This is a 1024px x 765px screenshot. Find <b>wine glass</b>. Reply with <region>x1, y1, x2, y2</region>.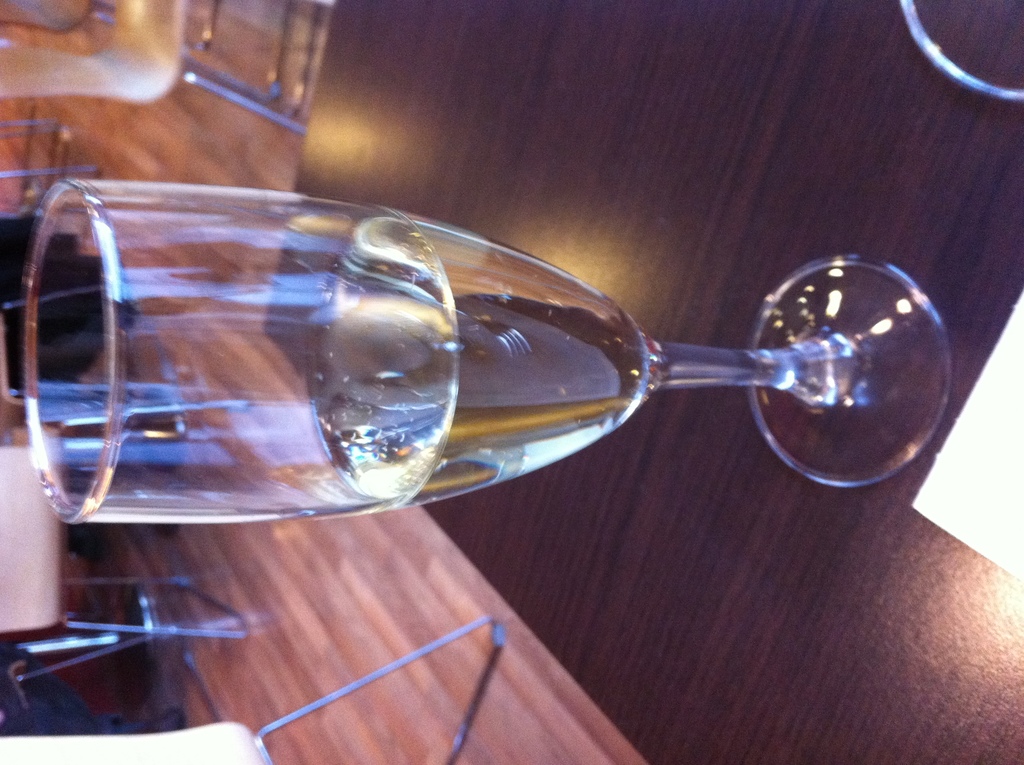
<region>24, 186, 952, 522</region>.
